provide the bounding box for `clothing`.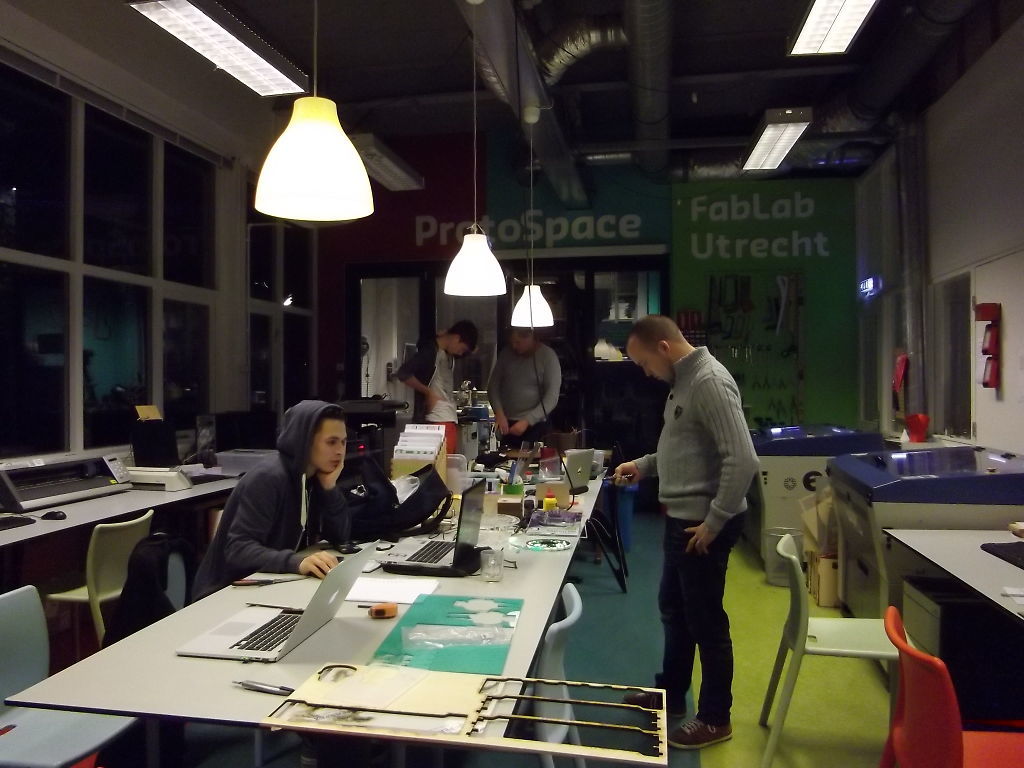
locate(395, 335, 464, 424).
